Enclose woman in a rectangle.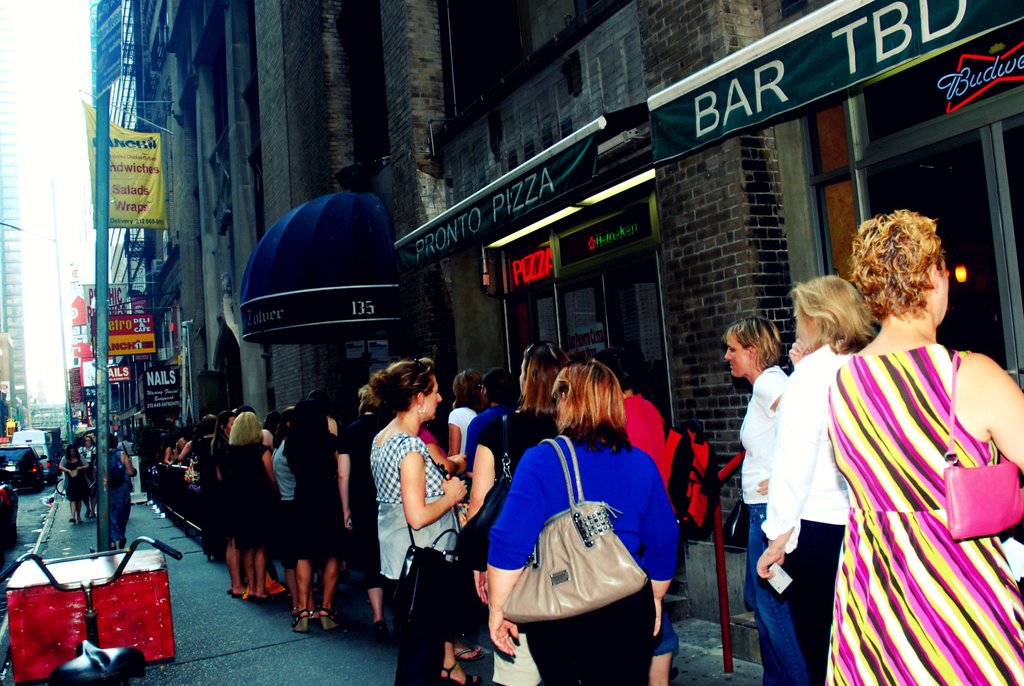
left=58, top=448, right=85, bottom=521.
